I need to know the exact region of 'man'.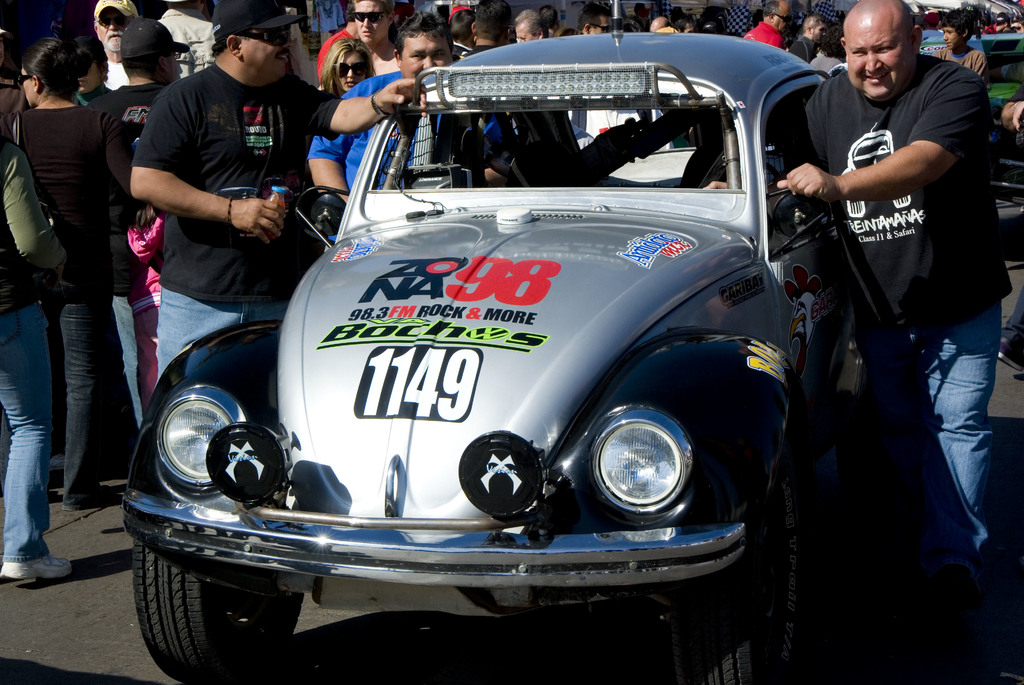
Region: 993, 11, 1016, 32.
